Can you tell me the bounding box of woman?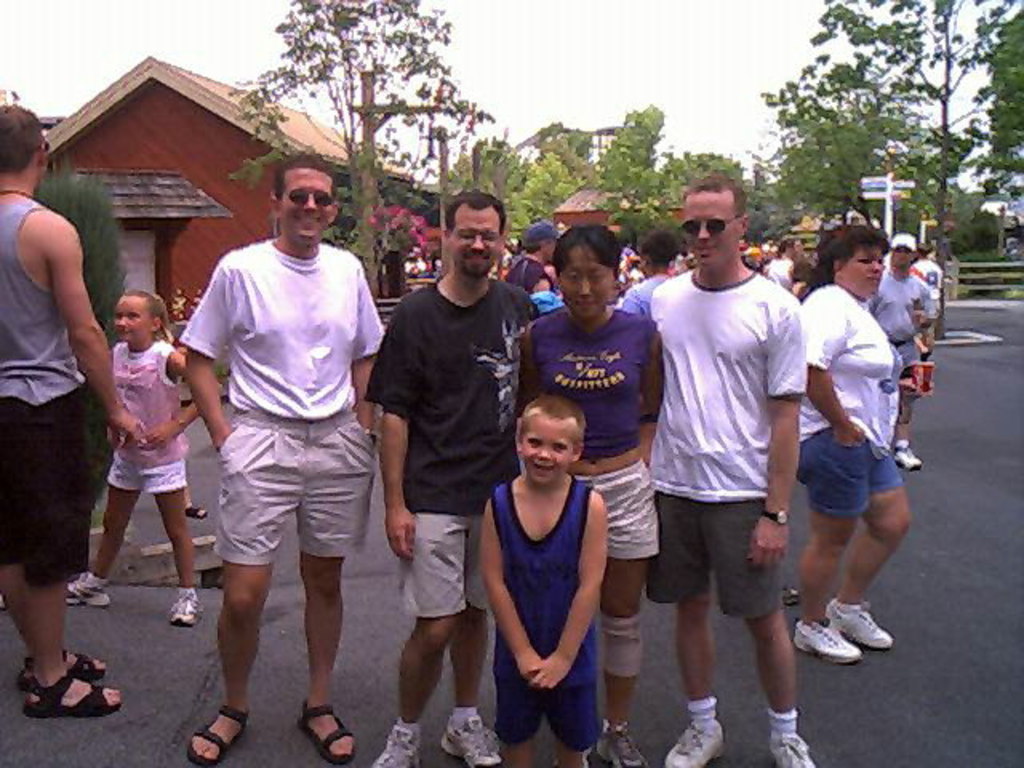
(x1=507, y1=219, x2=669, y2=766).
